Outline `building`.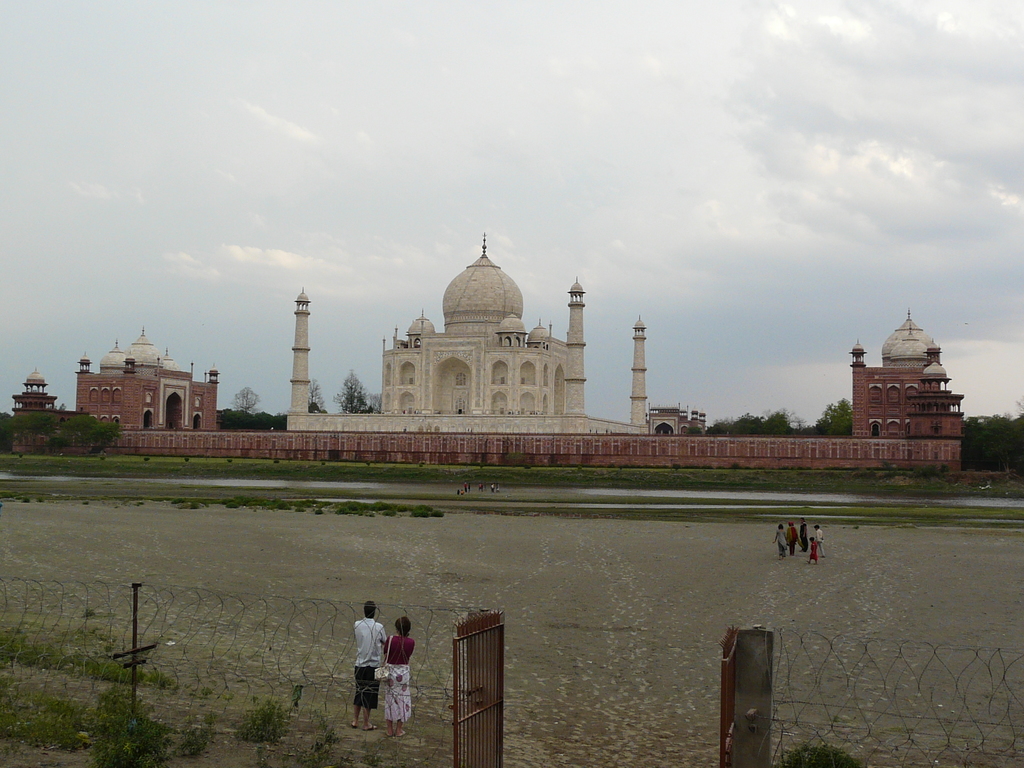
Outline: bbox=[650, 402, 706, 435].
